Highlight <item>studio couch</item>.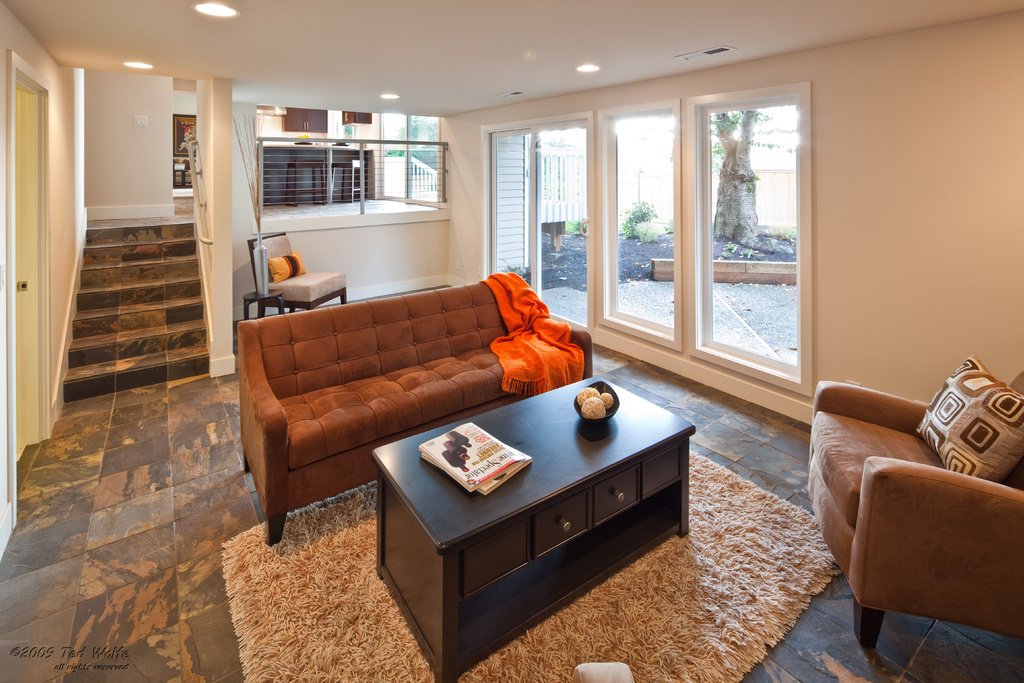
Highlighted region: Rect(227, 262, 593, 550).
